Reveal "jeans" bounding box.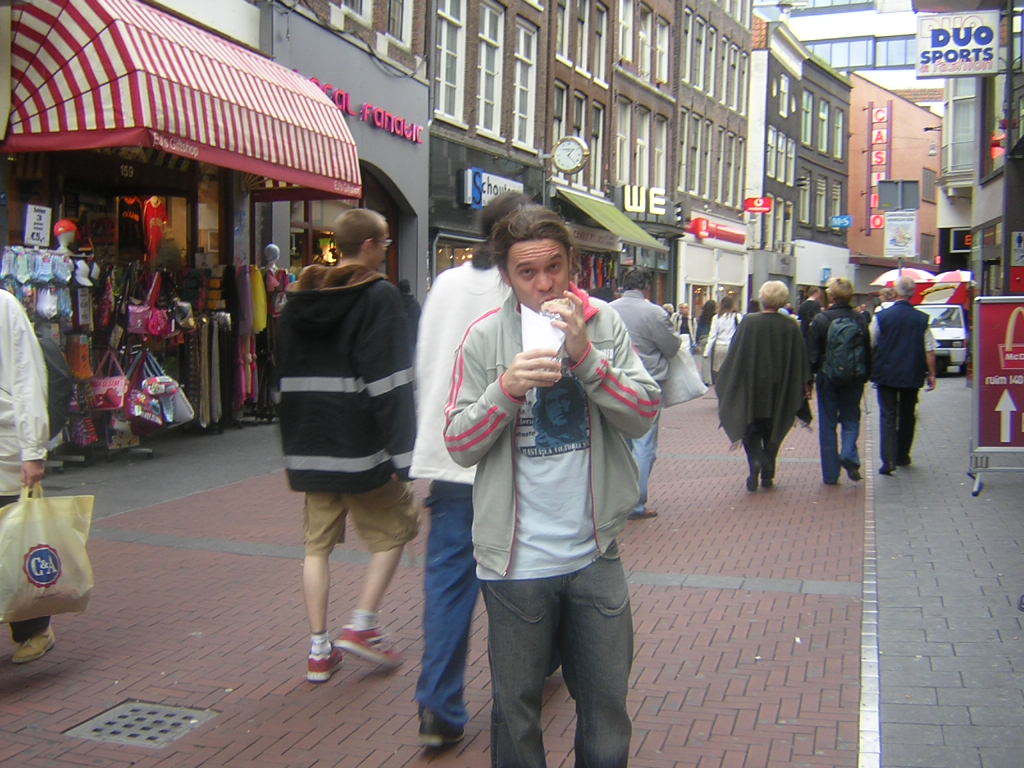
Revealed: select_region(298, 475, 417, 556).
